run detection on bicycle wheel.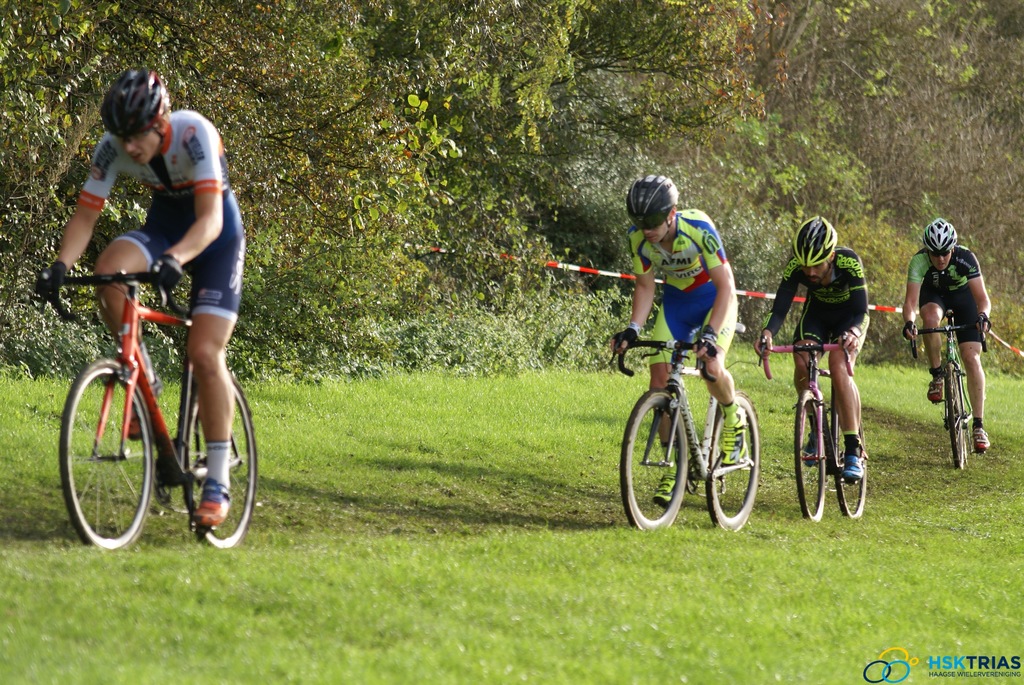
Result: rect(793, 392, 830, 523).
